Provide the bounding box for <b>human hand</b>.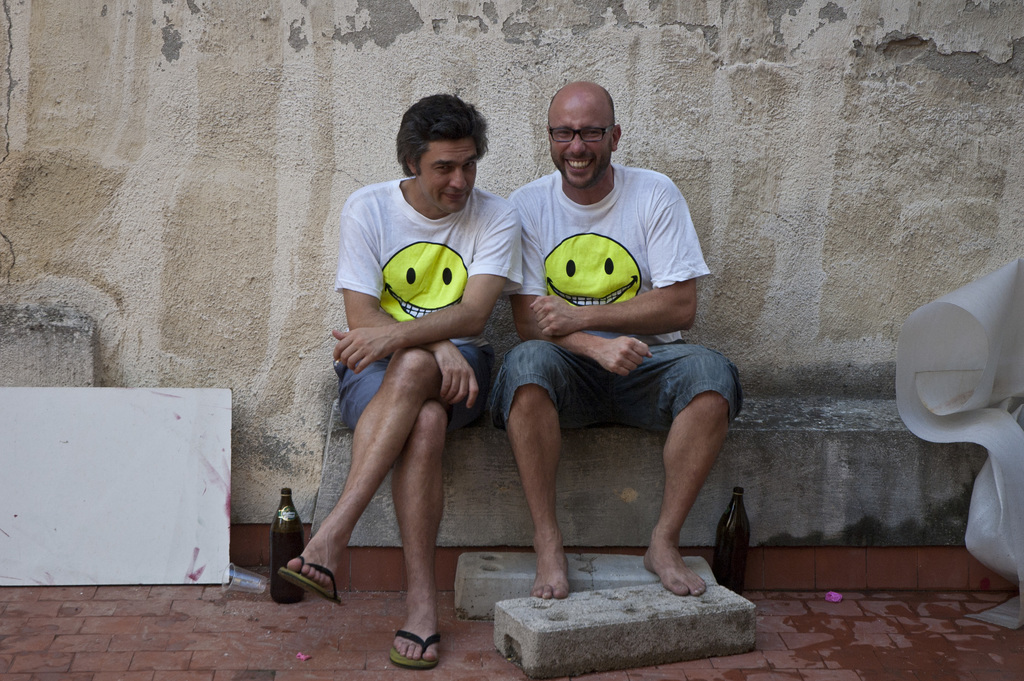
435 339 481 413.
